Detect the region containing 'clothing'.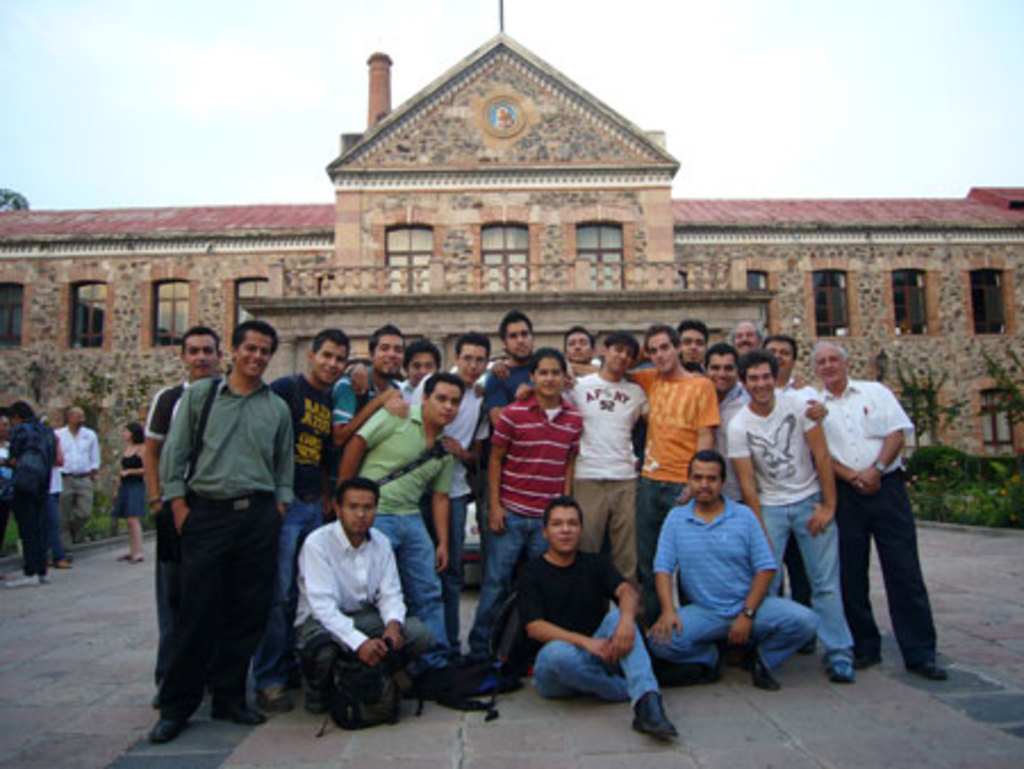
[x1=2, y1=416, x2=59, y2=571].
